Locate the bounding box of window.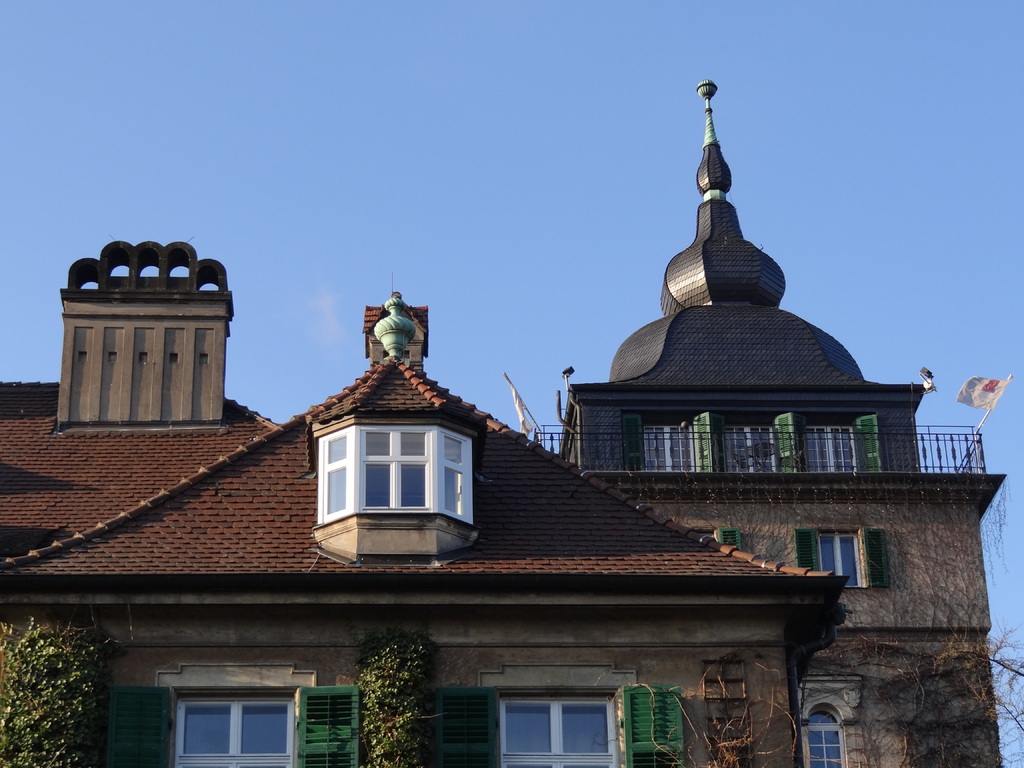
Bounding box: [799,675,863,767].
